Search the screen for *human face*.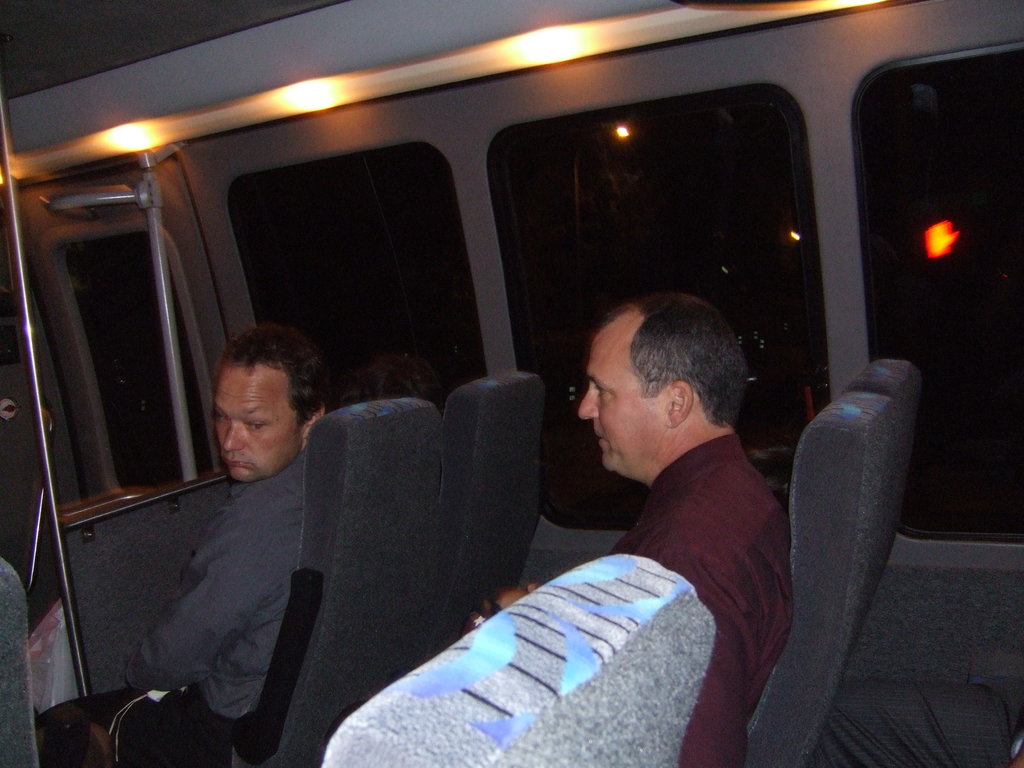
Found at pyautogui.locateOnScreen(586, 308, 677, 471).
